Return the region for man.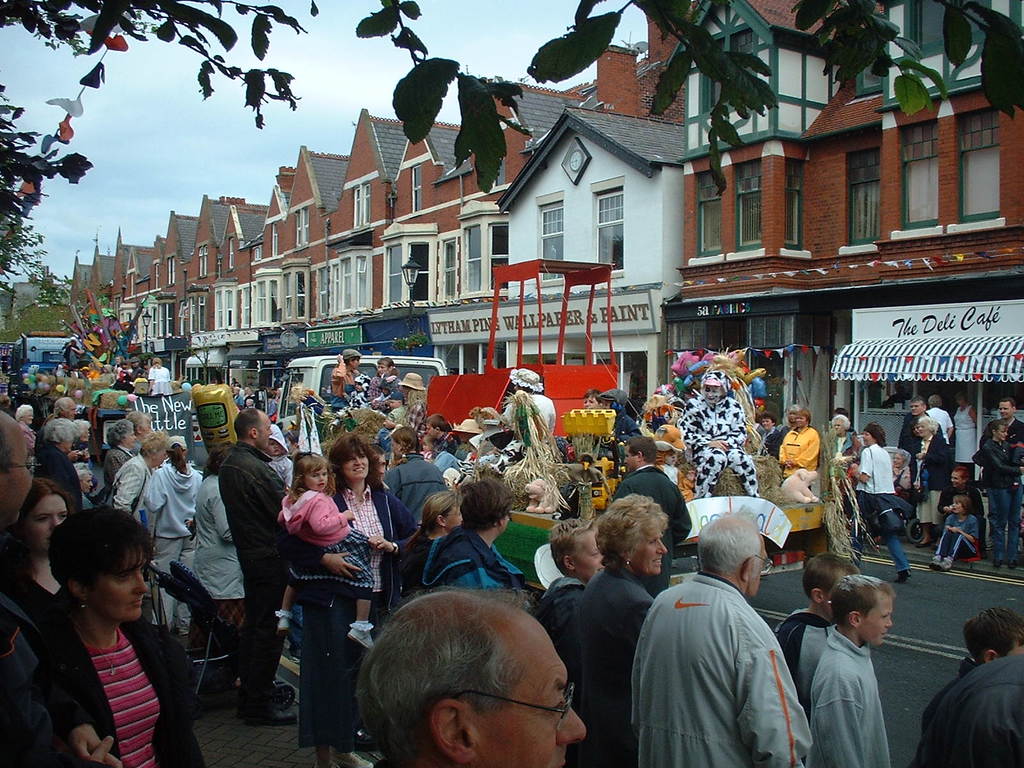
detection(213, 403, 299, 728).
